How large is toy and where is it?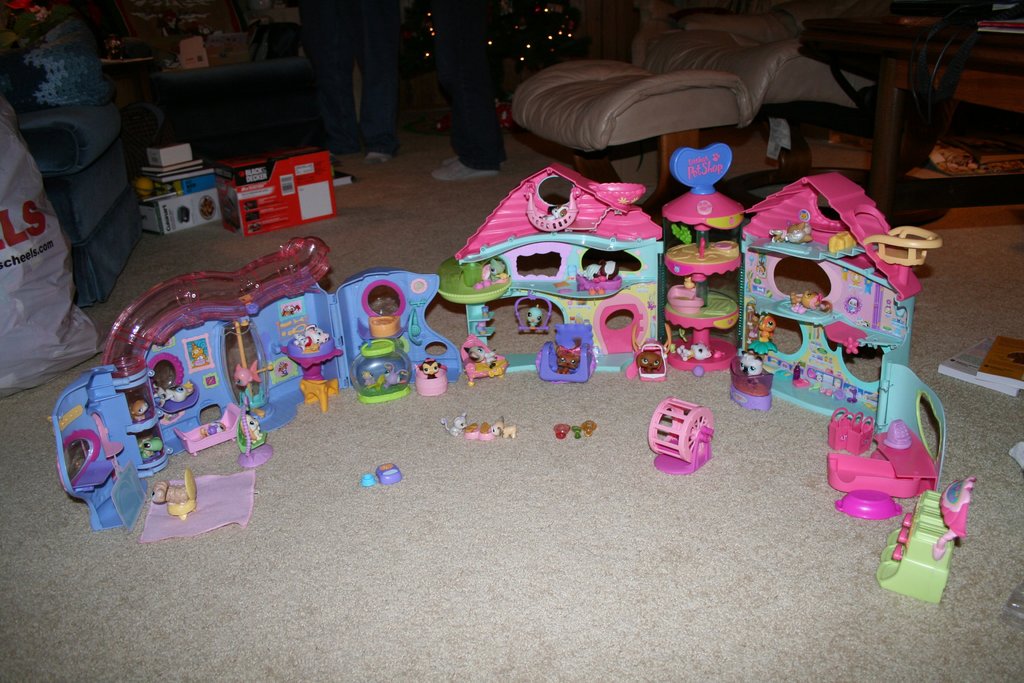
Bounding box: <bbox>829, 406, 882, 452</bbox>.
